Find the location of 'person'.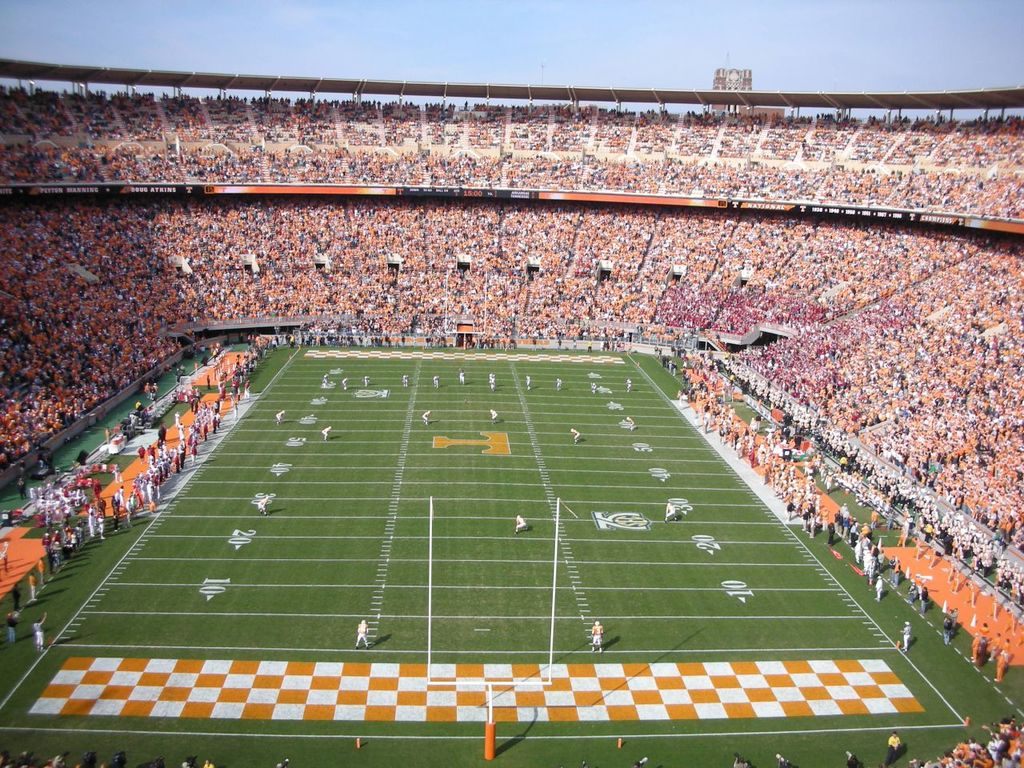
Location: [x1=353, y1=618, x2=372, y2=651].
